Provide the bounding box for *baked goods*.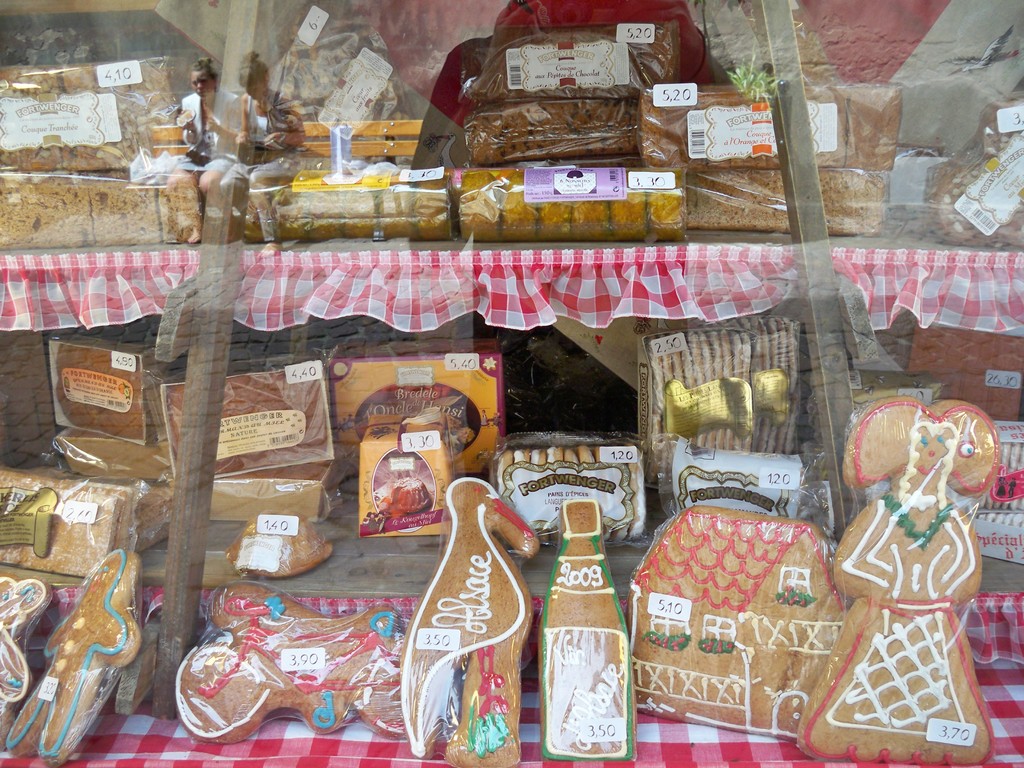
box=[401, 478, 541, 767].
